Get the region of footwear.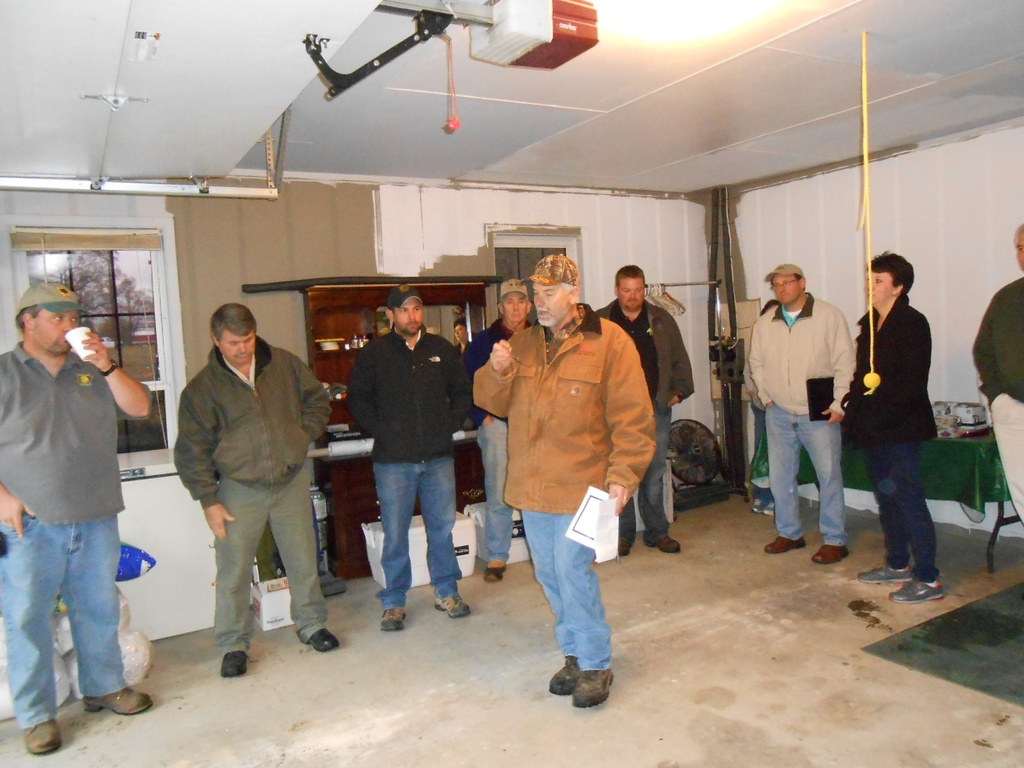
locate(482, 559, 506, 580).
